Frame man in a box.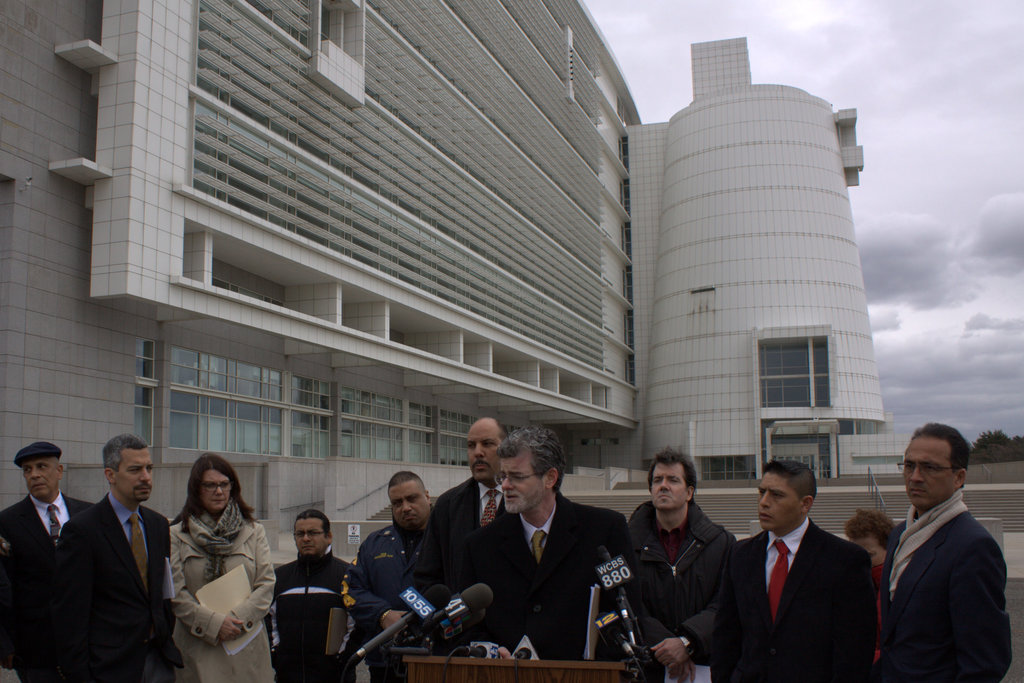
select_region(270, 506, 366, 682).
